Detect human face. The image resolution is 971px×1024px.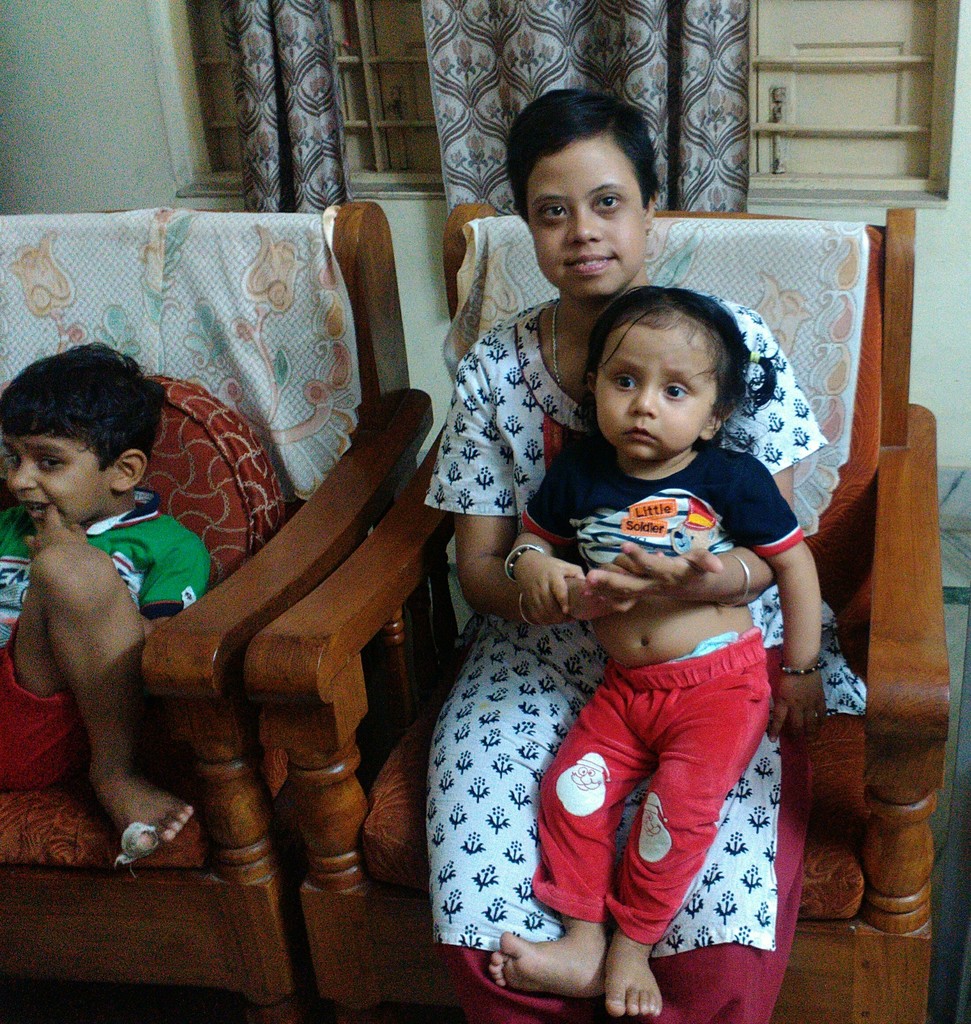
<region>3, 426, 125, 526</region>.
